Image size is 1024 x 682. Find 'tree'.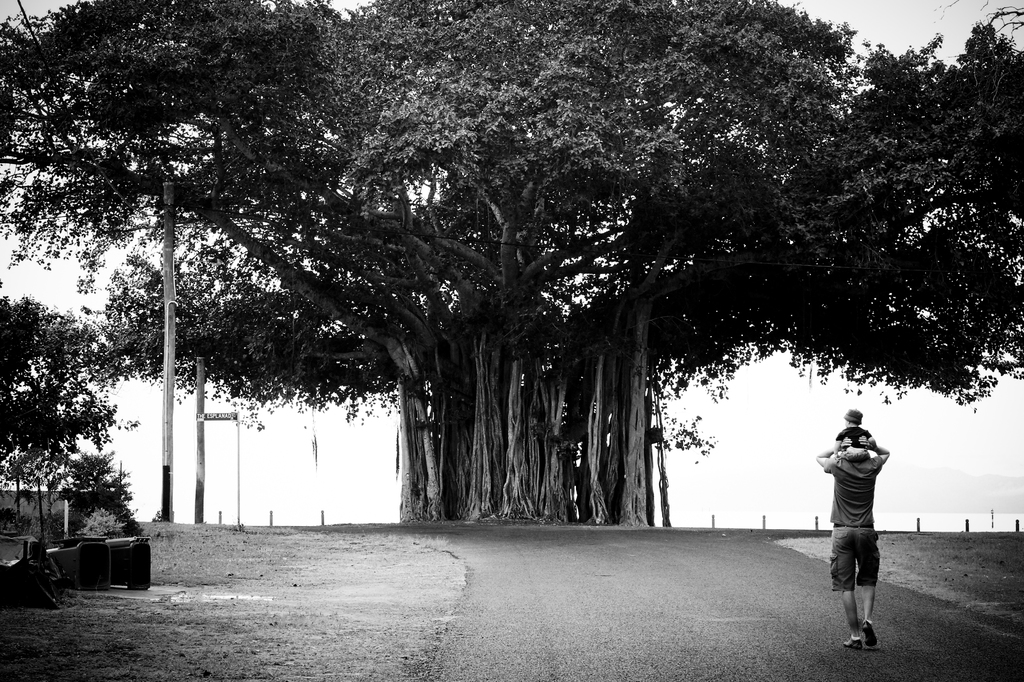
bbox(56, 448, 140, 521).
